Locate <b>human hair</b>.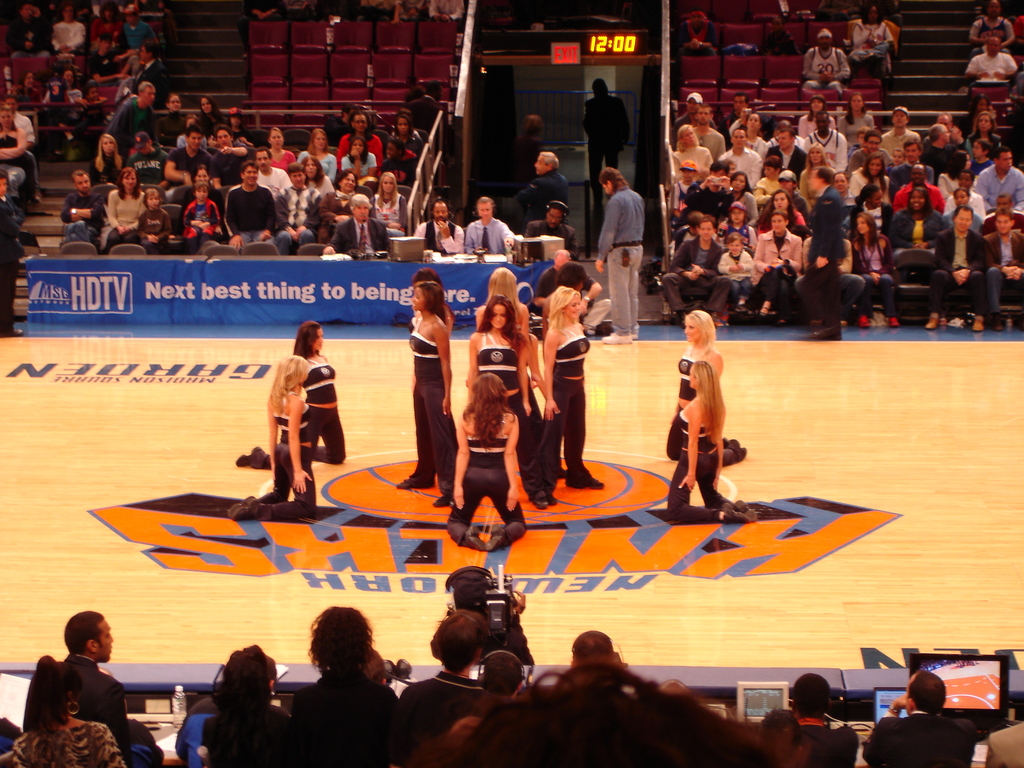
Bounding box: (left=769, top=211, right=788, bottom=225).
